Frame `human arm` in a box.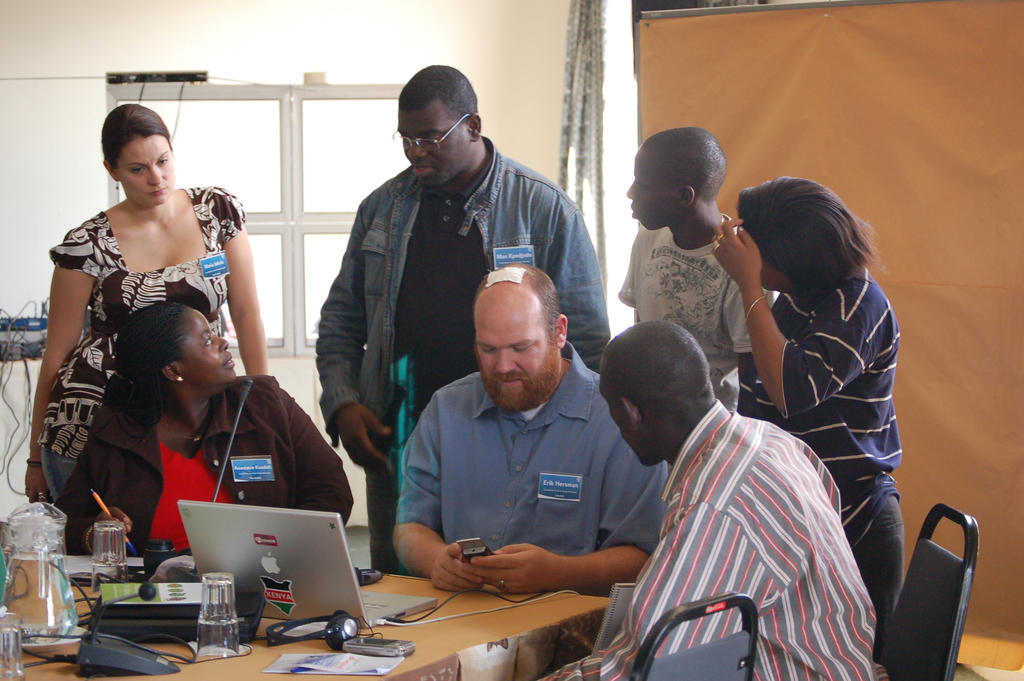
bbox=(703, 201, 888, 390).
